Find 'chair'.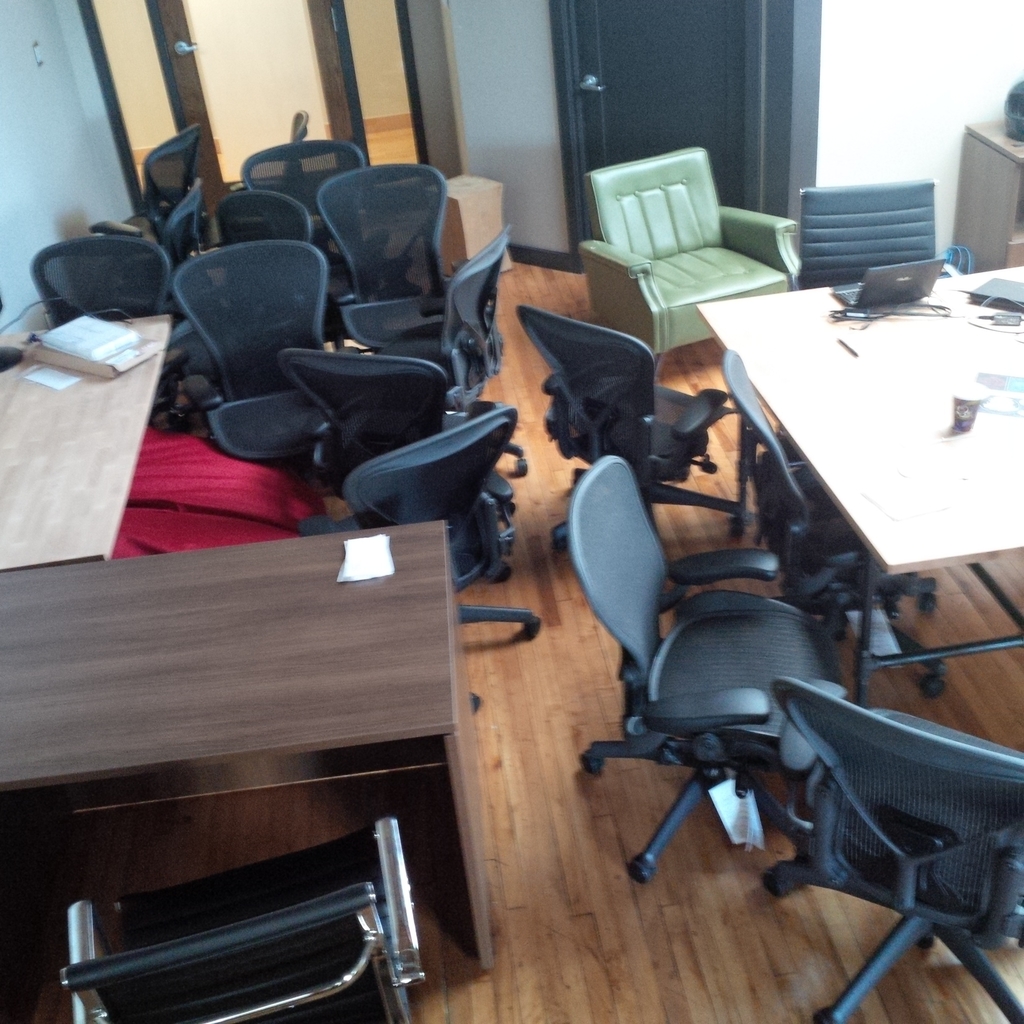
[x1=317, y1=163, x2=497, y2=385].
